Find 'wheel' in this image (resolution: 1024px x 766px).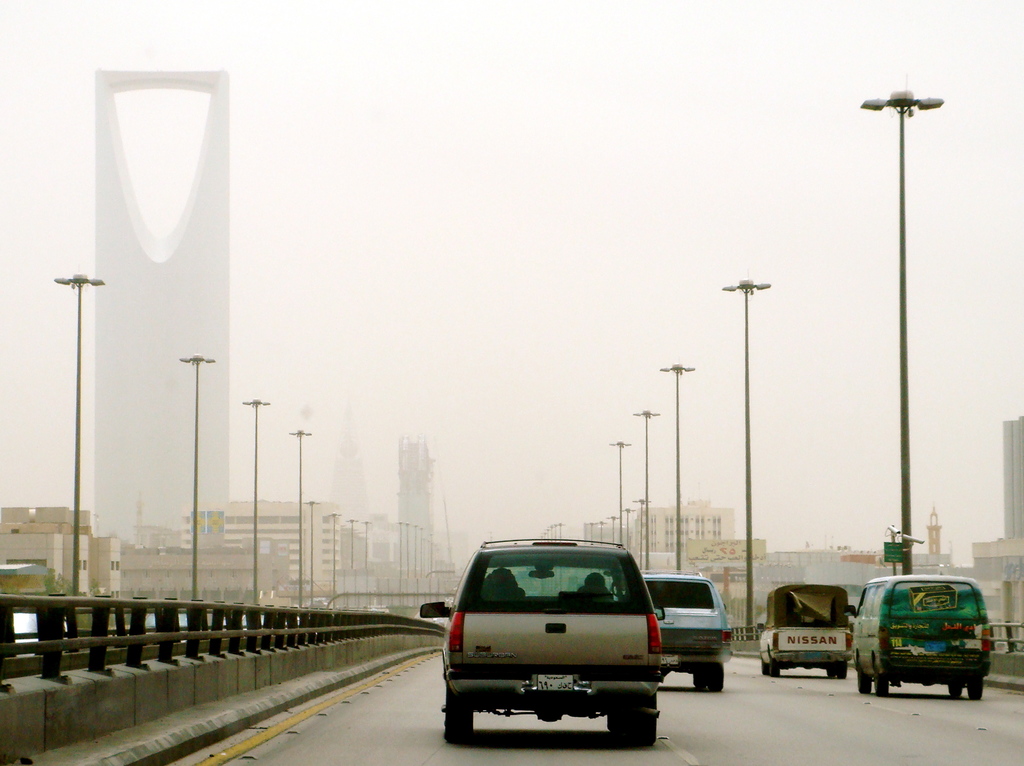
(x1=874, y1=659, x2=890, y2=696).
